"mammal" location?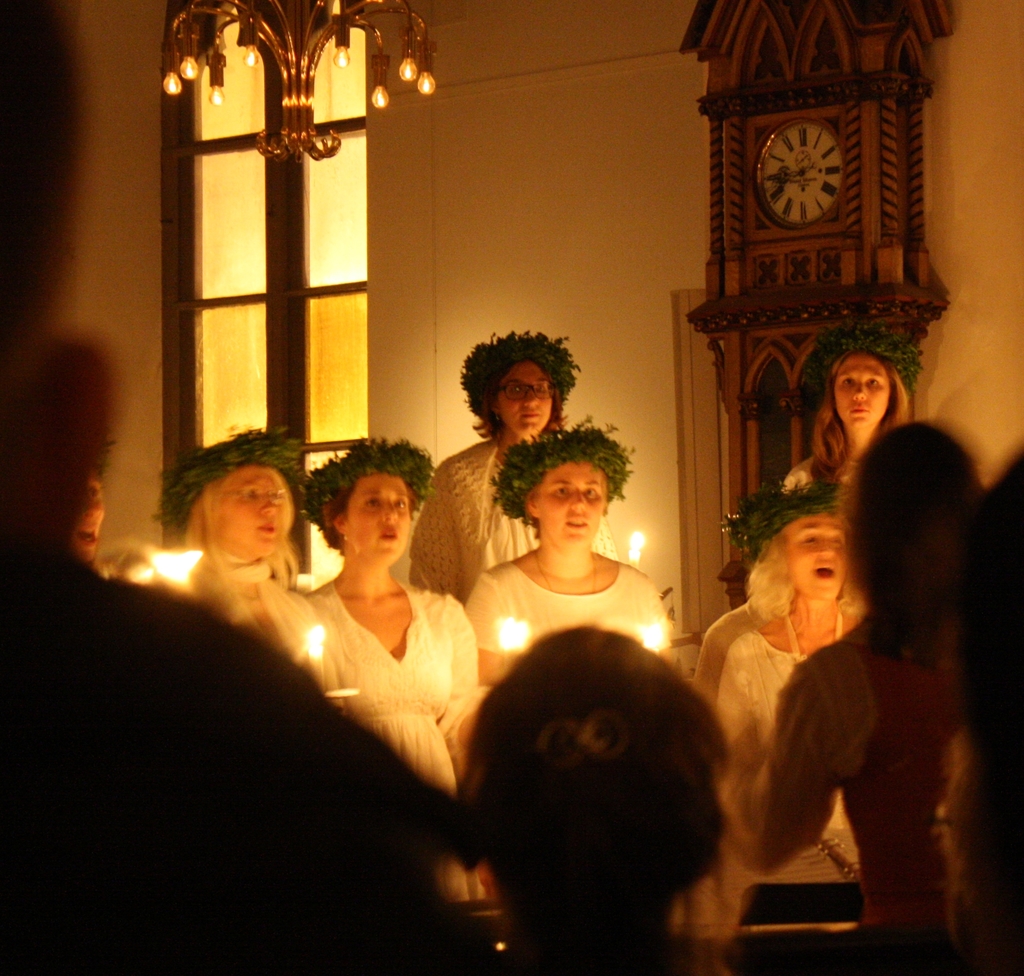
(left=145, top=431, right=436, bottom=785)
